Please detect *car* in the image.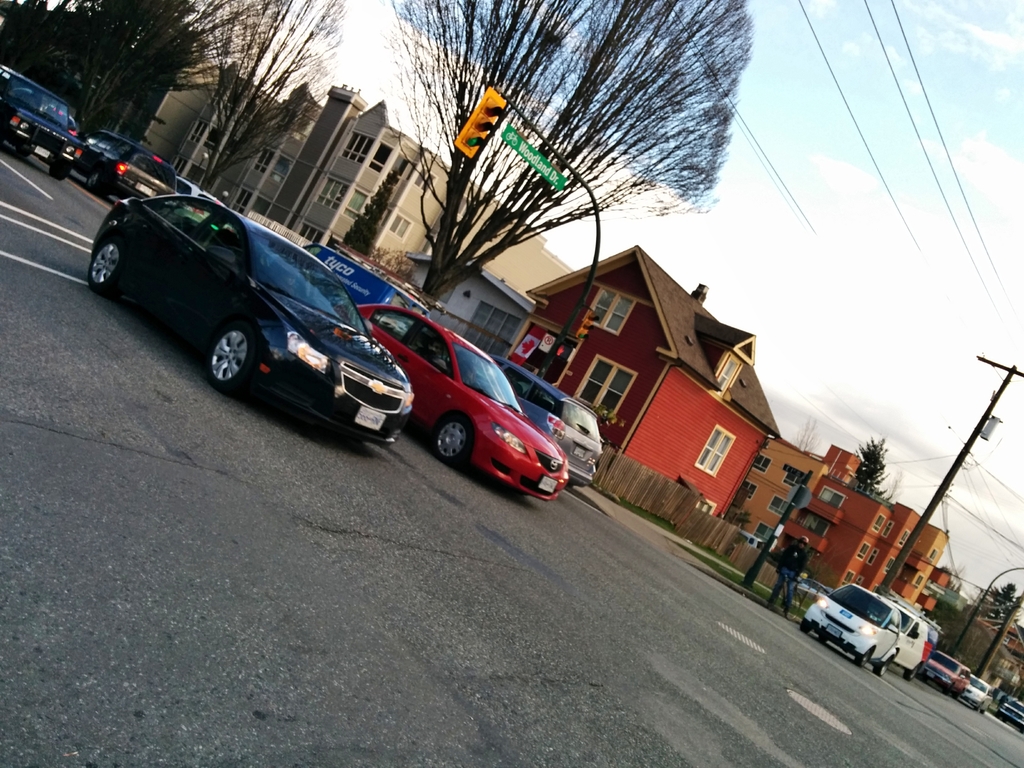
[963,669,996,719].
